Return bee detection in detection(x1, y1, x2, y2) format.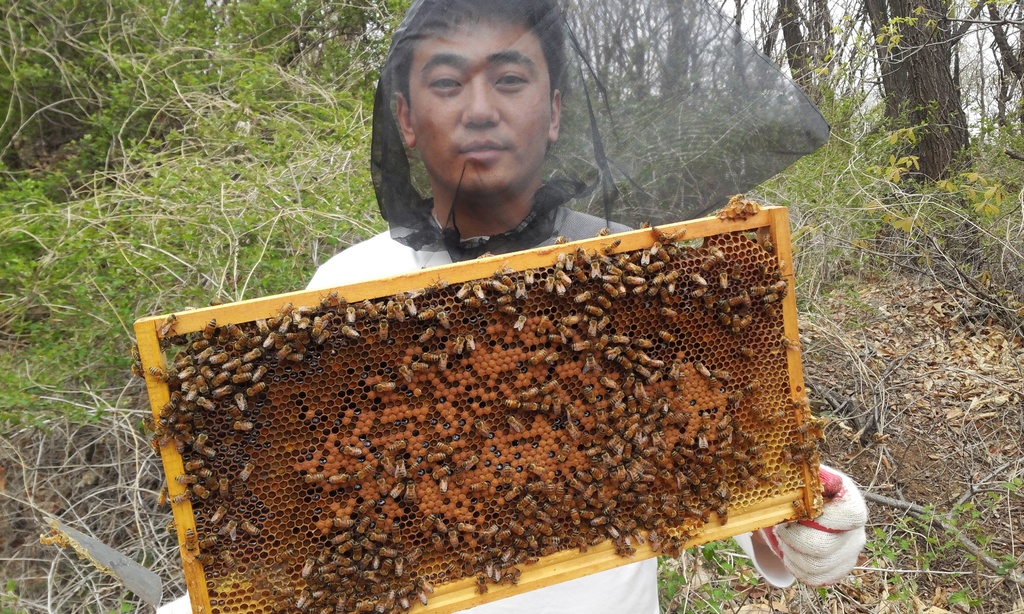
detection(241, 455, 256, 484).
